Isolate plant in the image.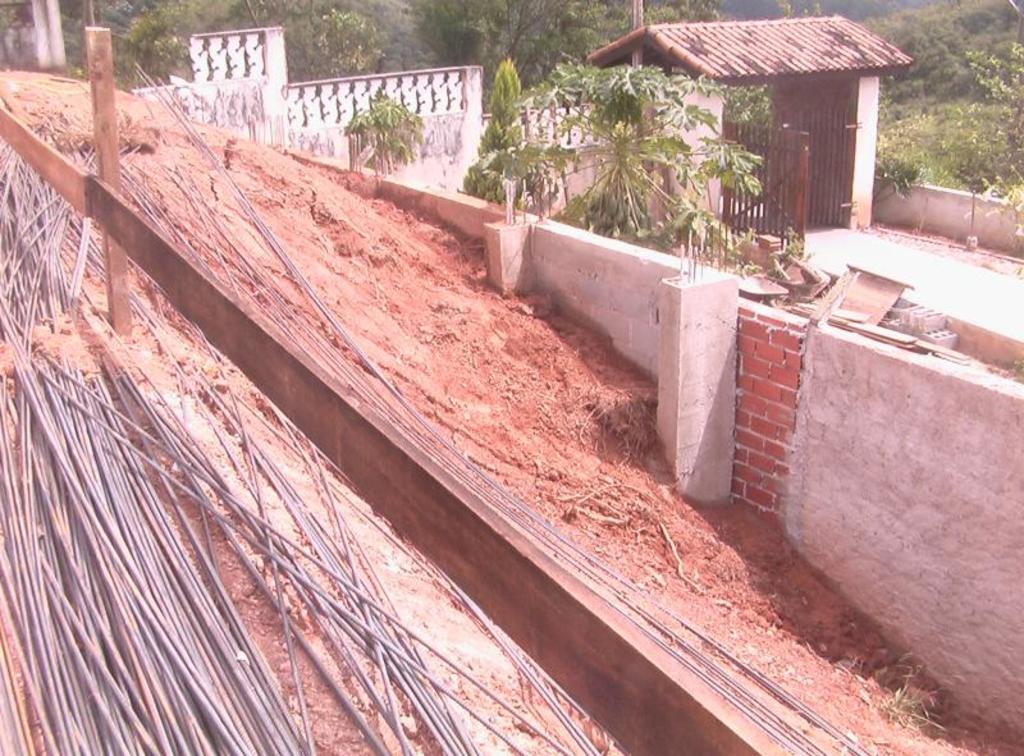
Isolated region: (x1=963, y1=179, x2=1023, y2=260).
